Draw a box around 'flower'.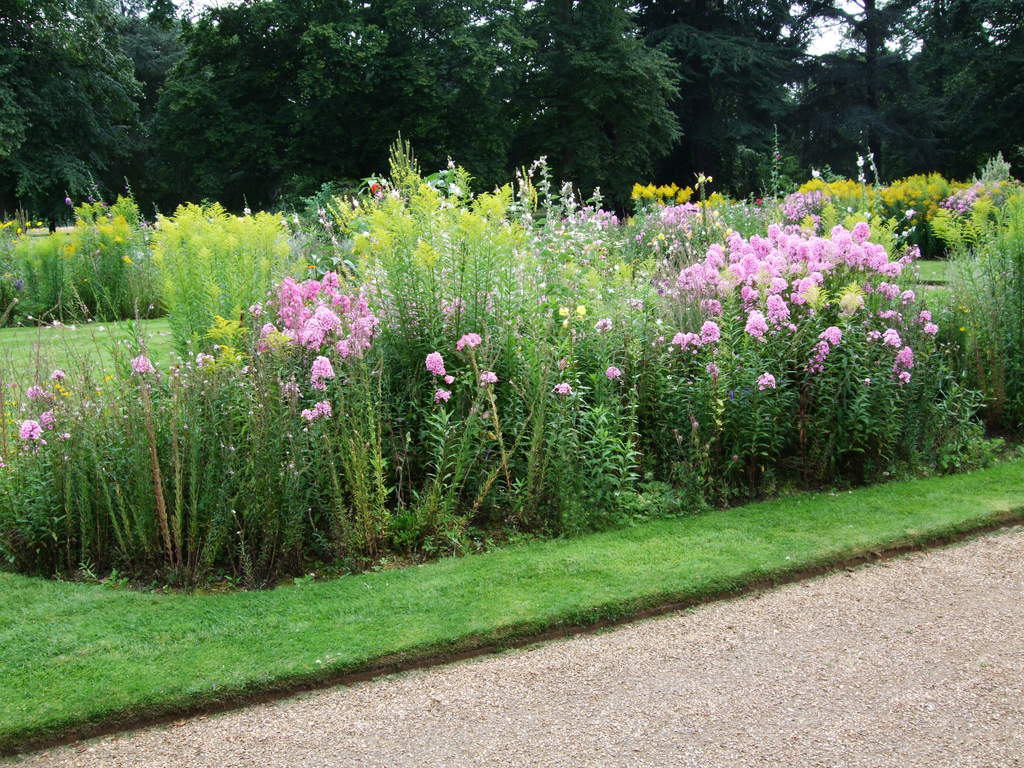
crop(858, 152, 865, 166).
